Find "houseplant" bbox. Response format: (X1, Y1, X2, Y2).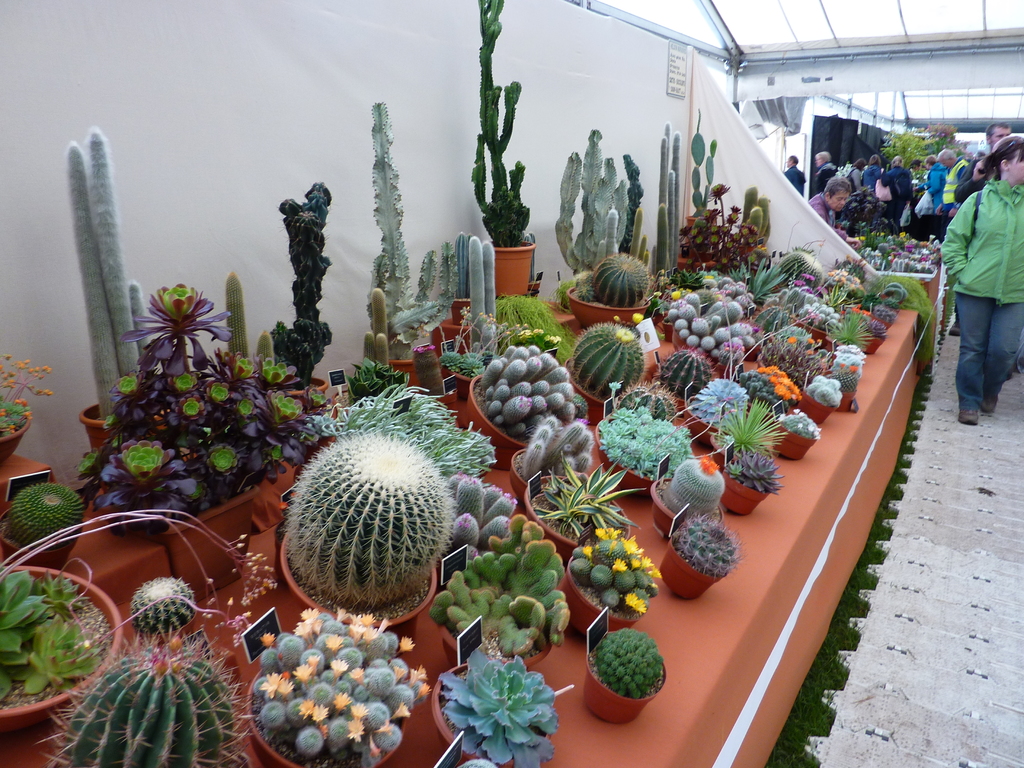
(121, 574, 199, 646).
